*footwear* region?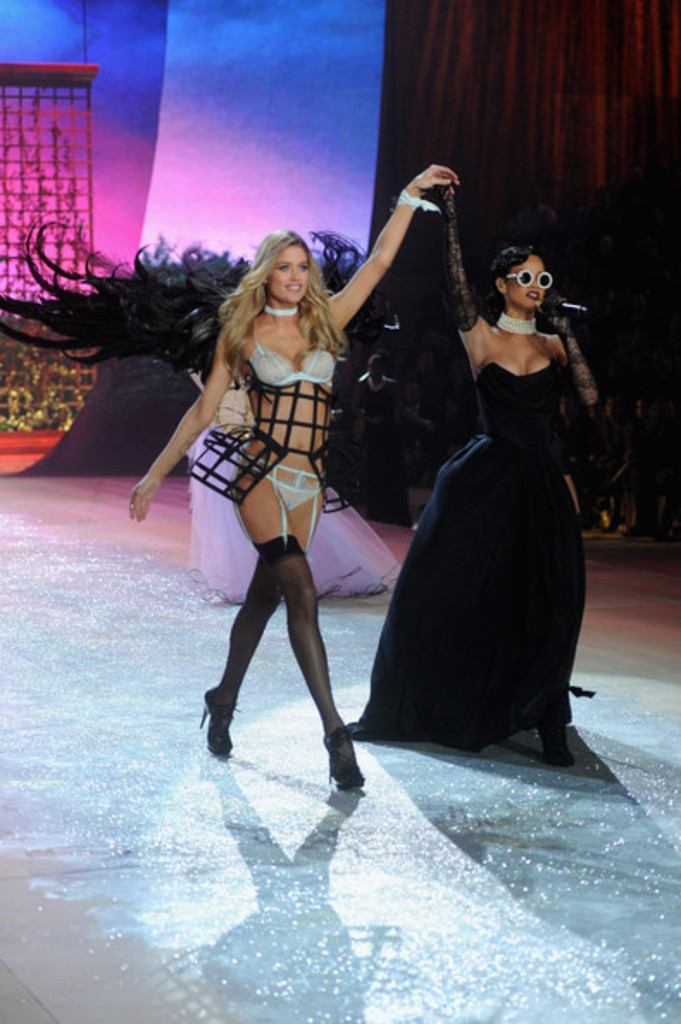
detection(202, 691, 245, 760)
